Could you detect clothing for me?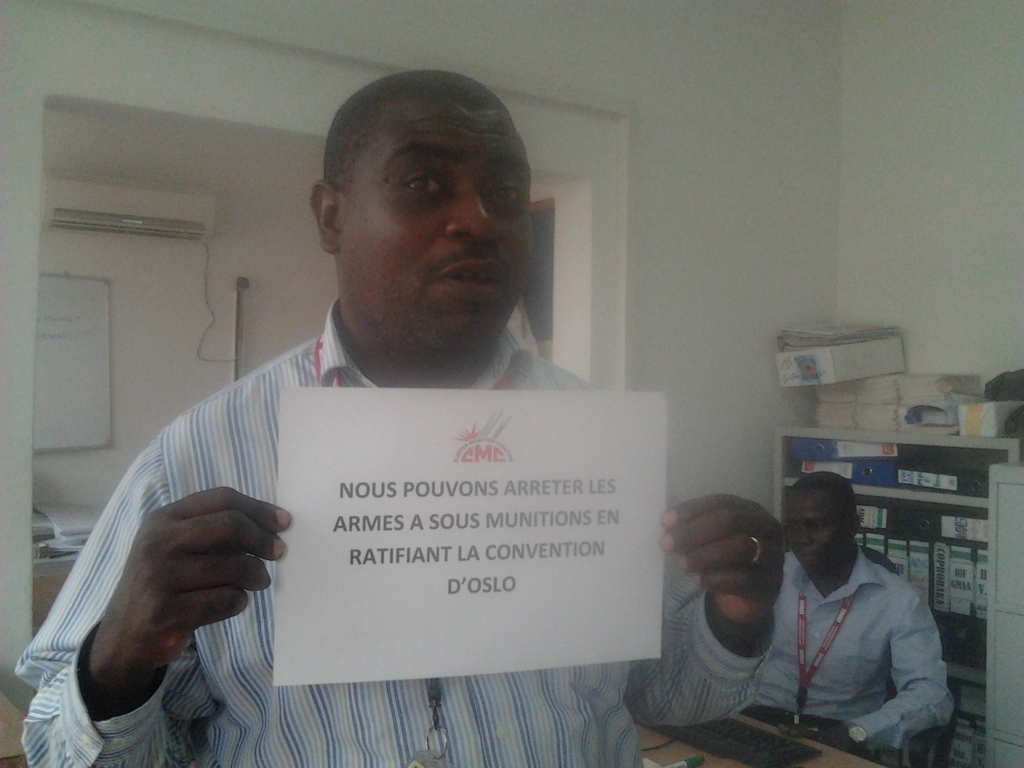
Detection result: [12, 298, 776, 767].
